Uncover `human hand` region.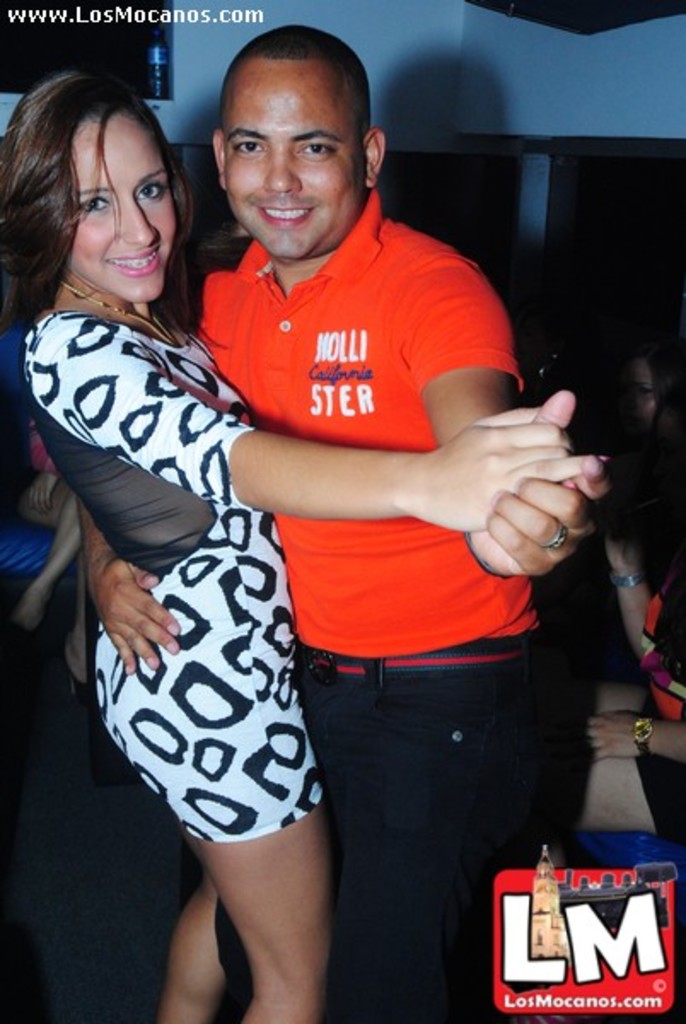
Uncovered: 587, 712, 652, 761.
